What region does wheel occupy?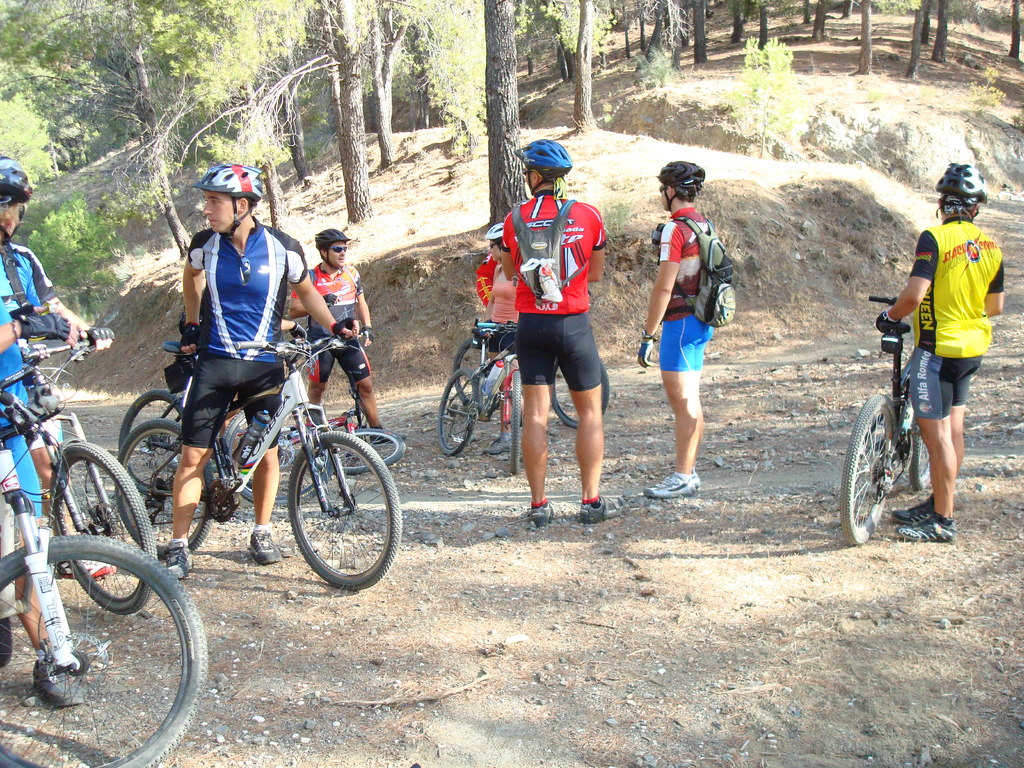
bbox=[231, 422, 333, 506].
